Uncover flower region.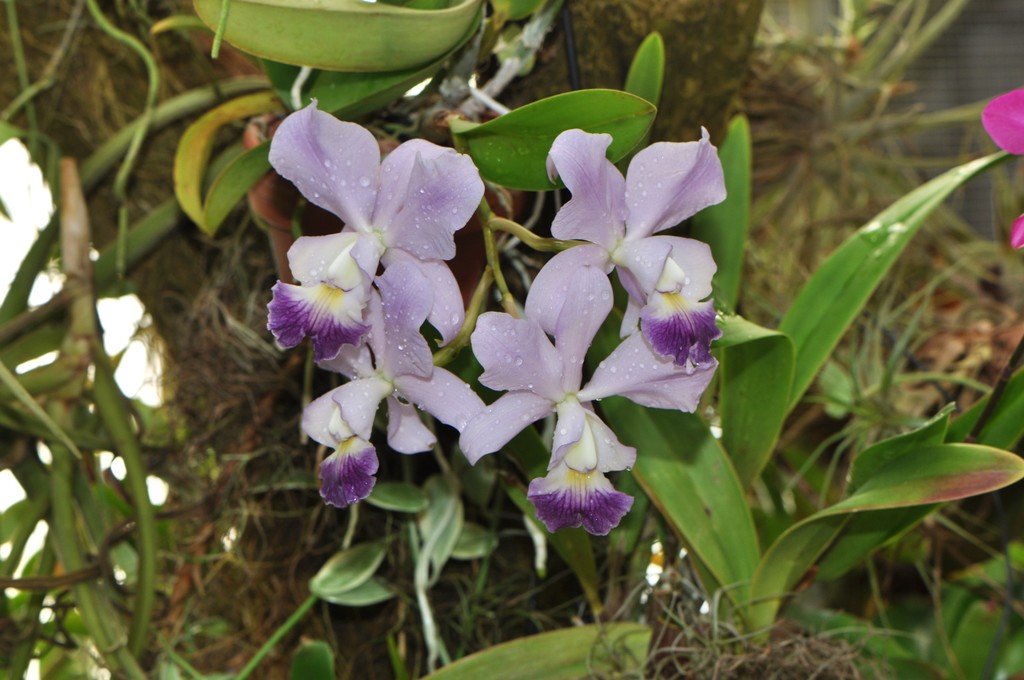
Uncovered: BBox(457, 259, 717, 540).
